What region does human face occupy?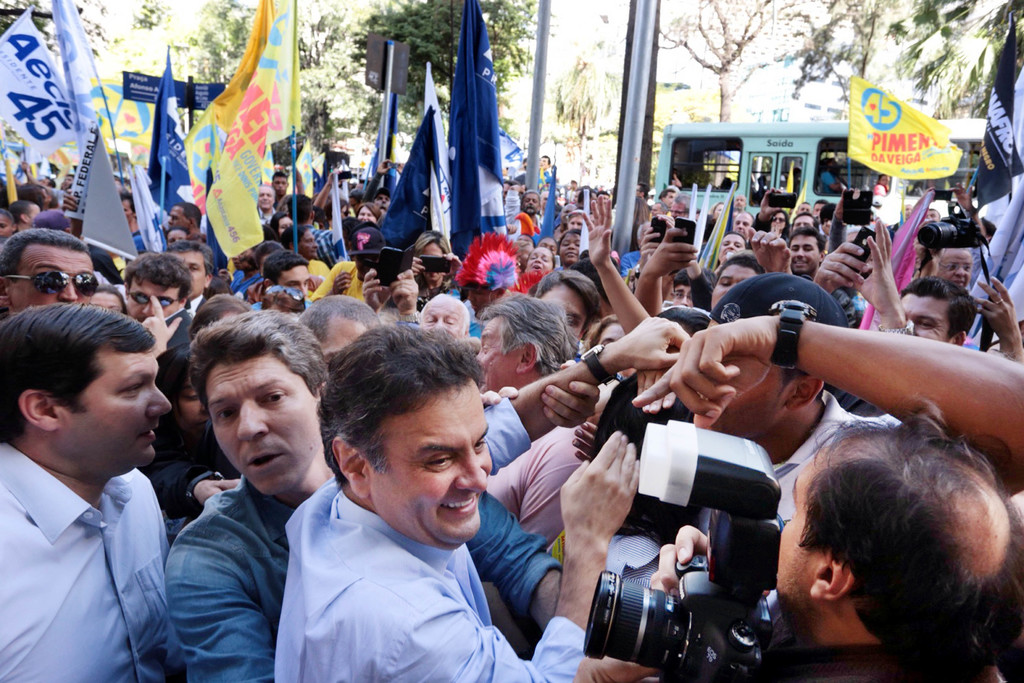
rect(733, 211, 755, 234).
